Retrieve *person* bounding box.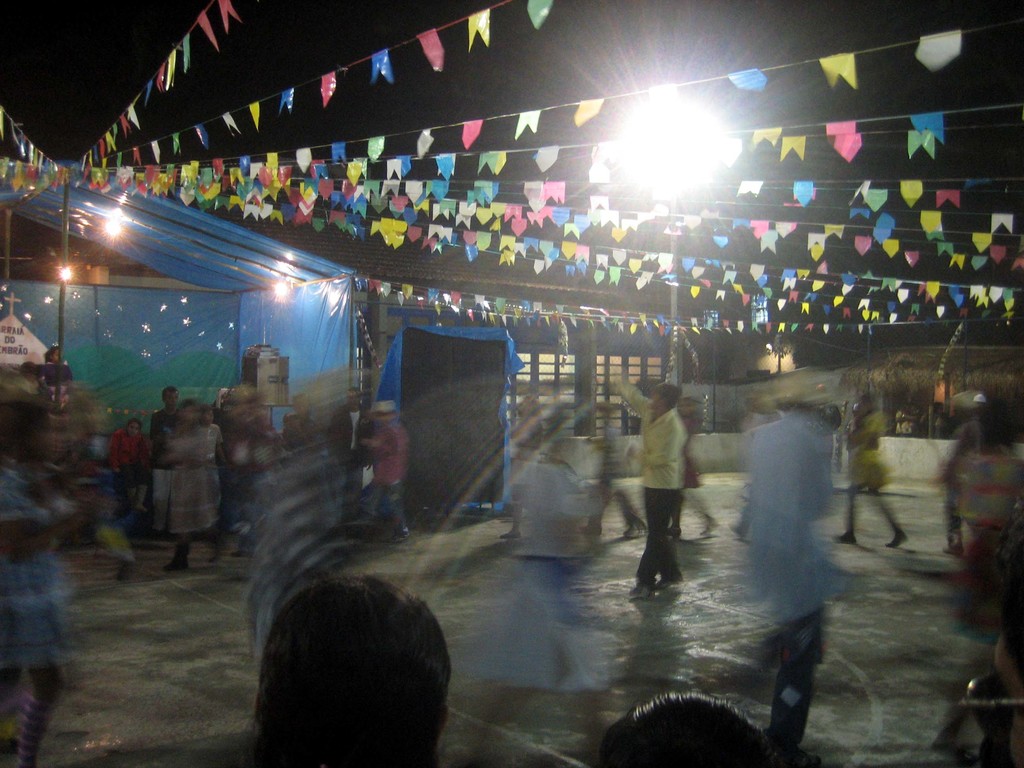
Bounding box: detection(237, 575, 451, 767).
